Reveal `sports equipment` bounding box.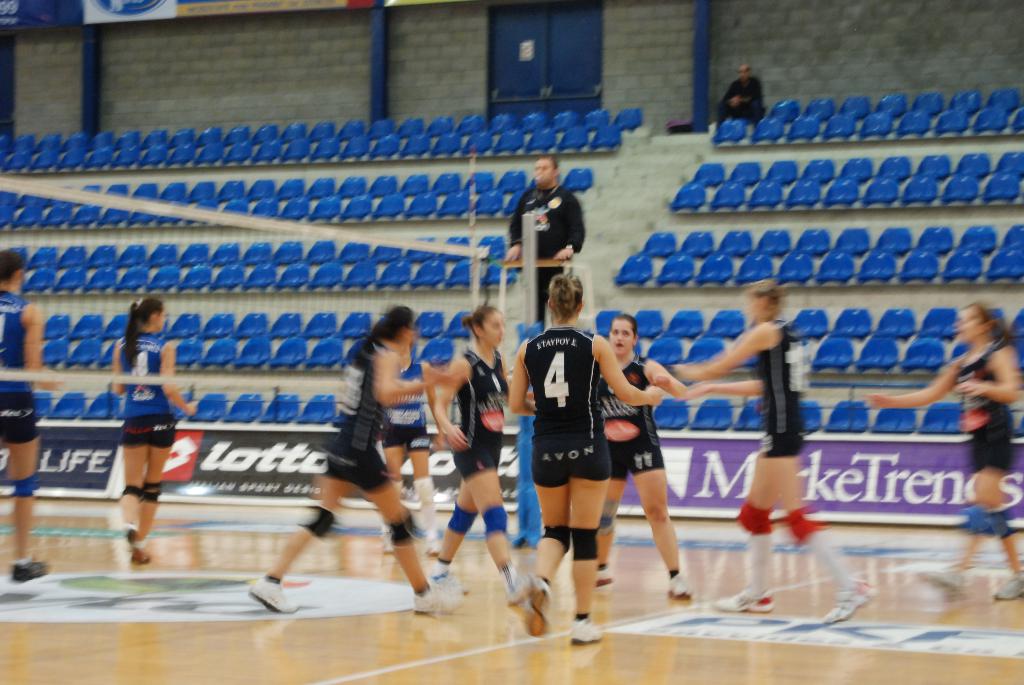
Revealed: 143:478:161:505.
